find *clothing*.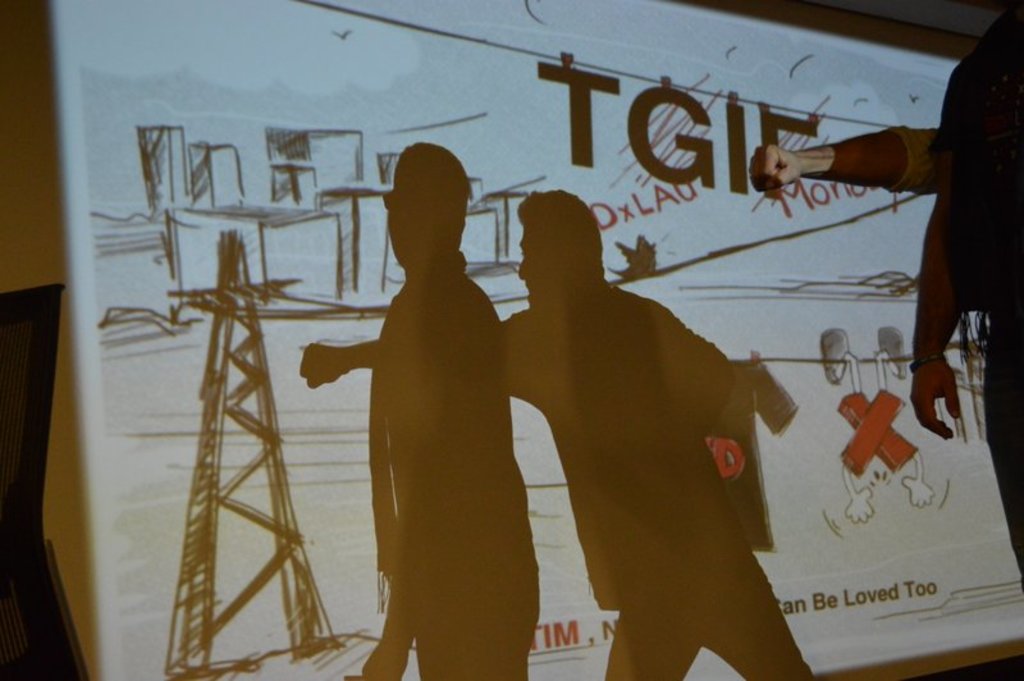
BBox(488, 279, 822, 680).
